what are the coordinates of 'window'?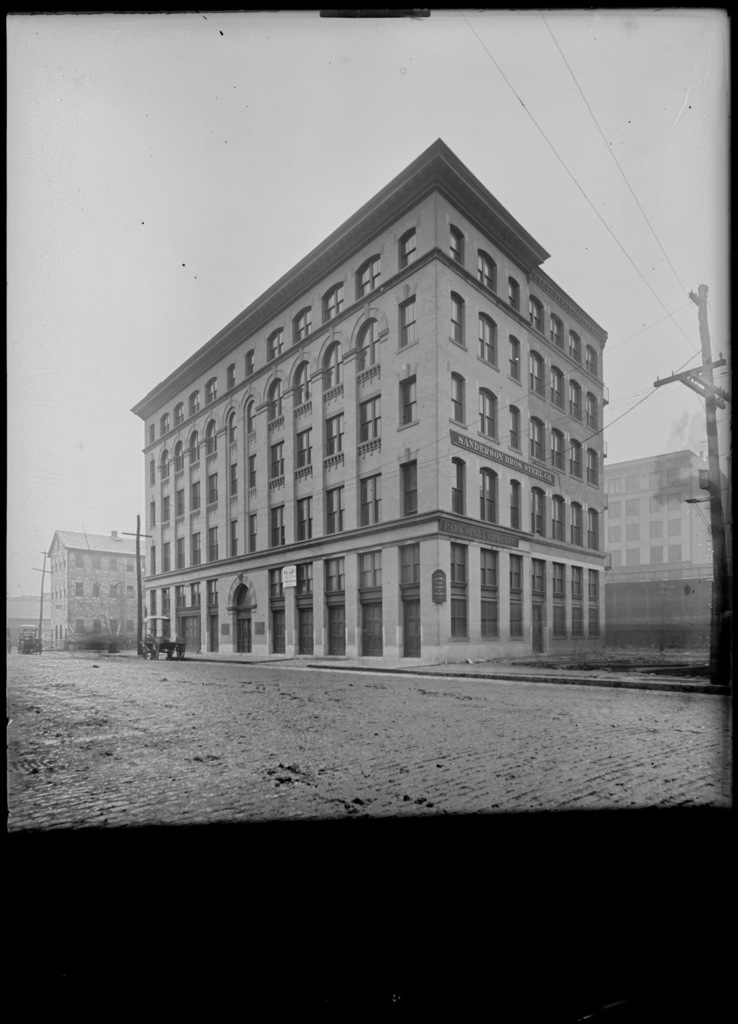
bbox(127, 621, 137, 633).
